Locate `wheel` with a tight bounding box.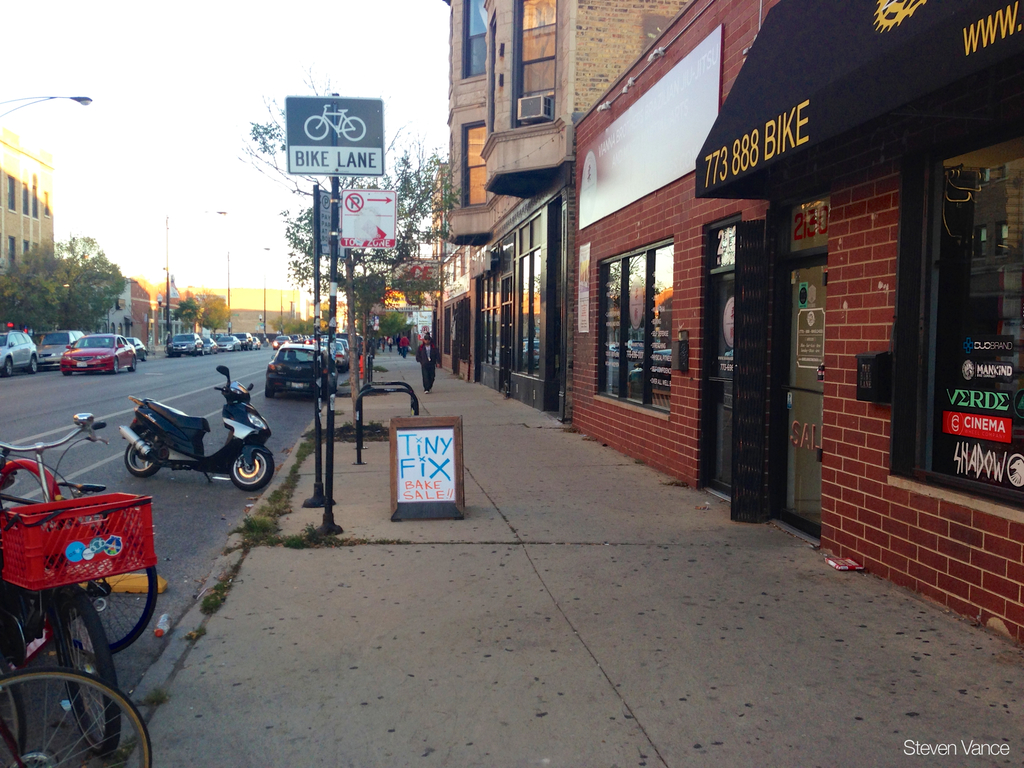
region(65, 367, 74, 374).
